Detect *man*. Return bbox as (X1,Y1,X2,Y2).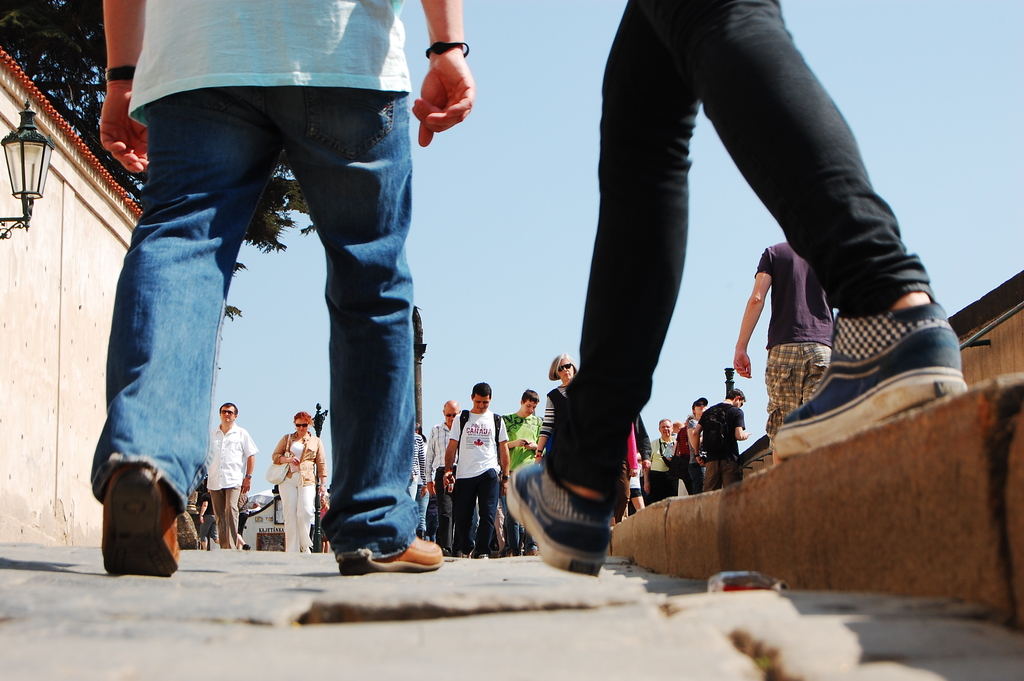
(436,377,506,550).
